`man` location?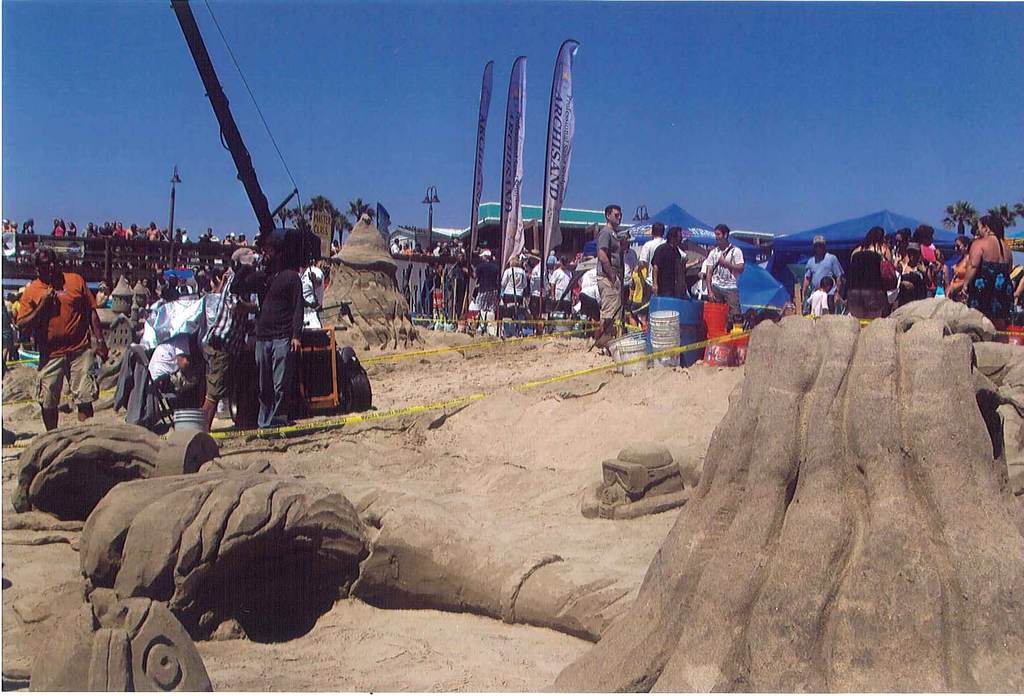
[916,226,942,294]
